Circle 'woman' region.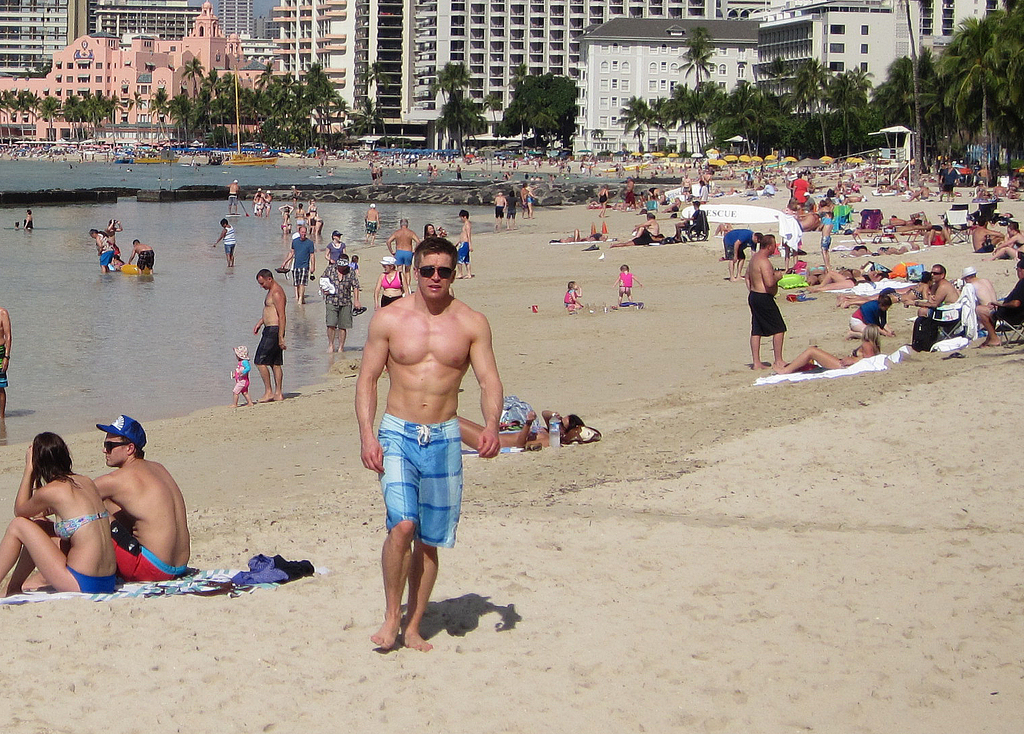
Region: select_region(791, 270, 886, 299).
